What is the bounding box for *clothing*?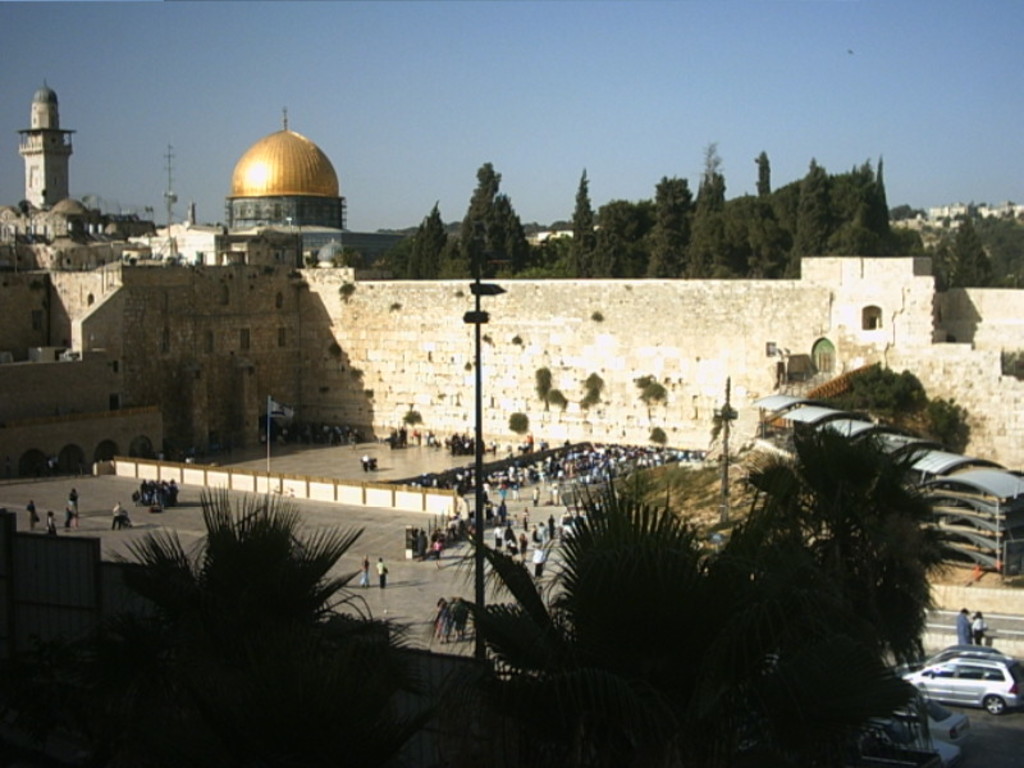
detection(357, 561, 367, 588).
